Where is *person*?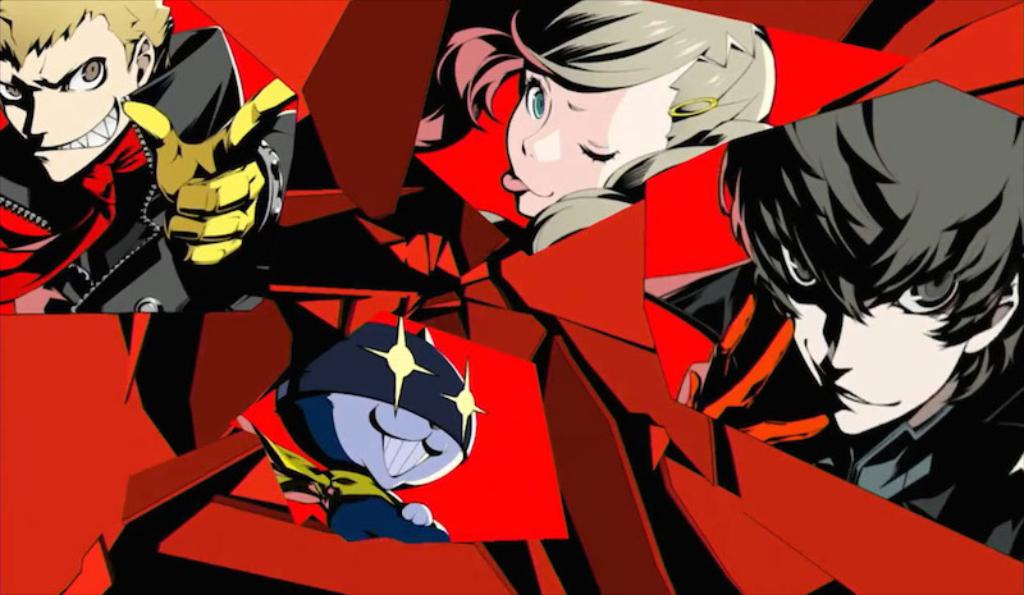
{"left": 480, "top": 0, "right": 786, "bottom": 234}.
